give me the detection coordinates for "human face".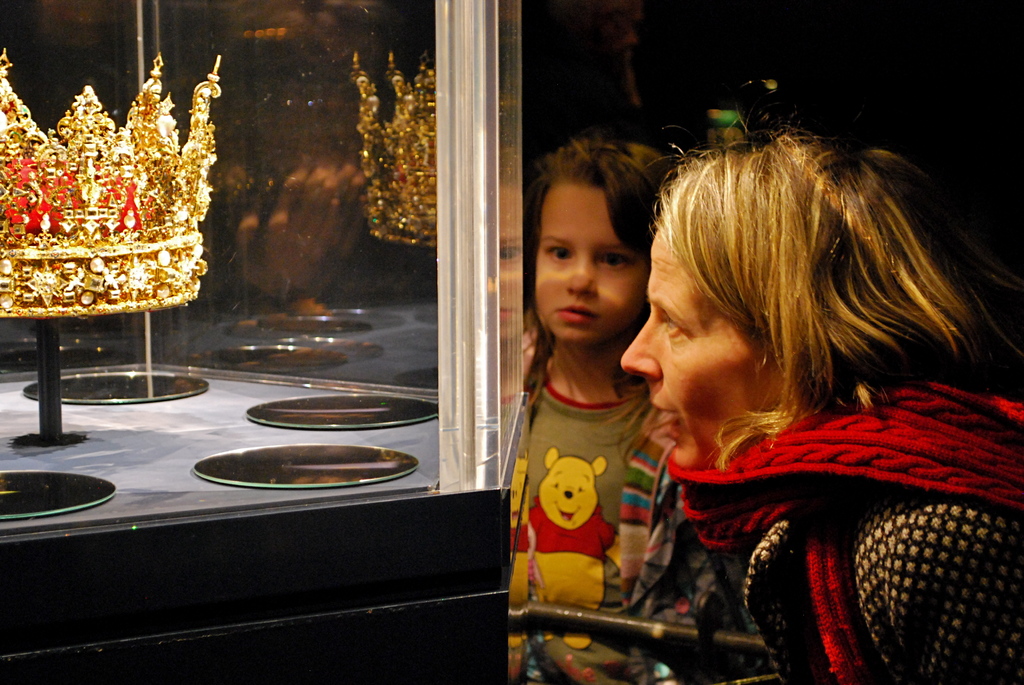
pyautogui.locateOnScreen(620, 228, 788, 472).
